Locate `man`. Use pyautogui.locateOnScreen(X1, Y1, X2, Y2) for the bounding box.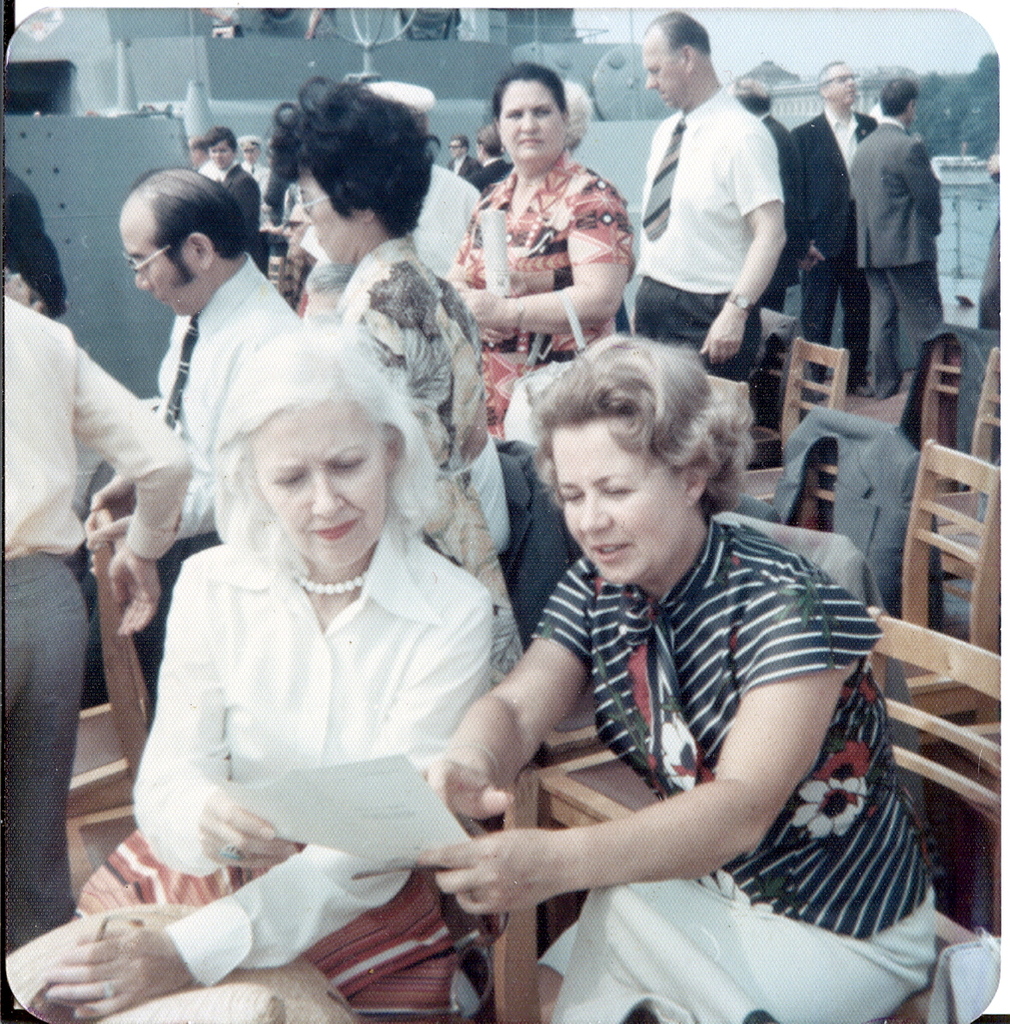
pyautogui.locateOnScreen(731, 73, 810, 316).
